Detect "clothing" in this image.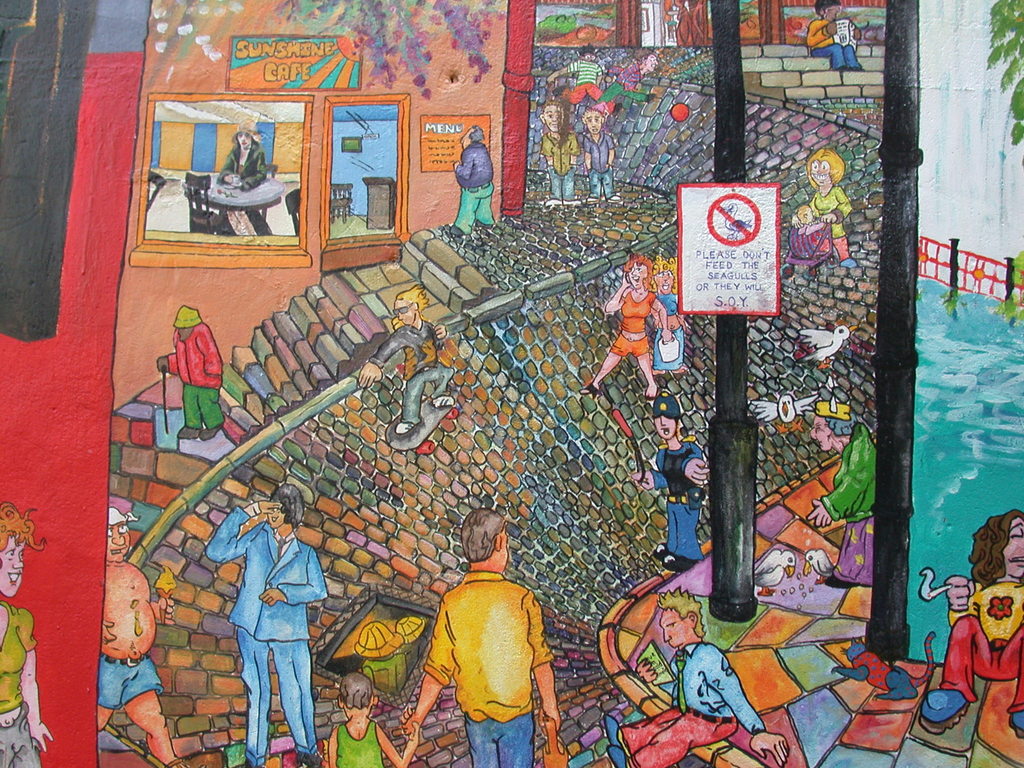
Detection: 451, 143, 497, 236.
